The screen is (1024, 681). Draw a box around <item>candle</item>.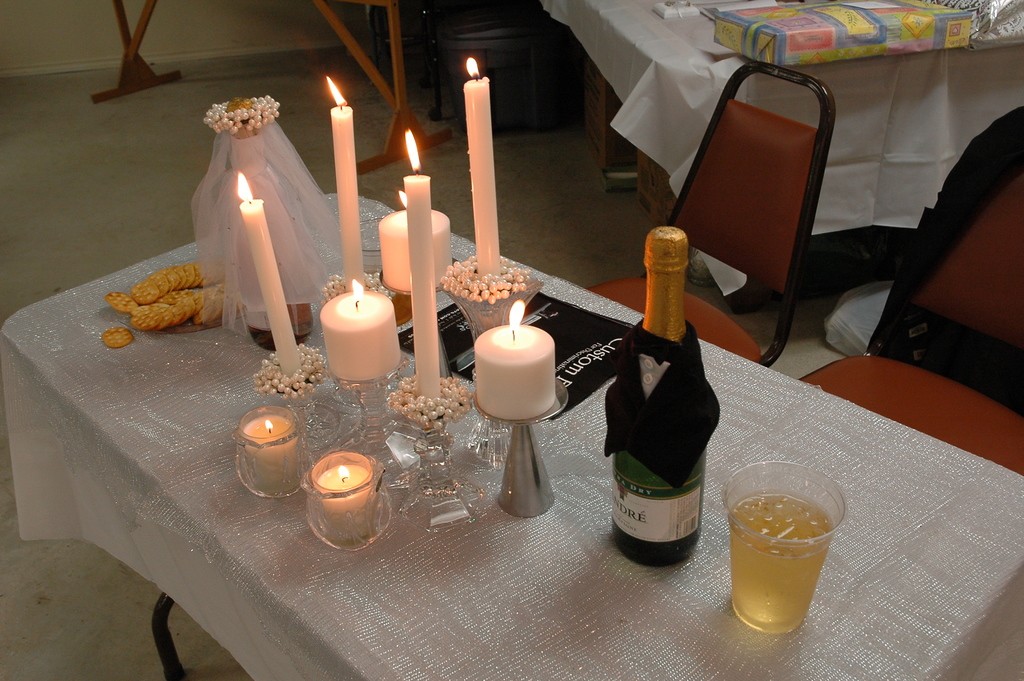
bbox=(470, 322, 561, 416).
